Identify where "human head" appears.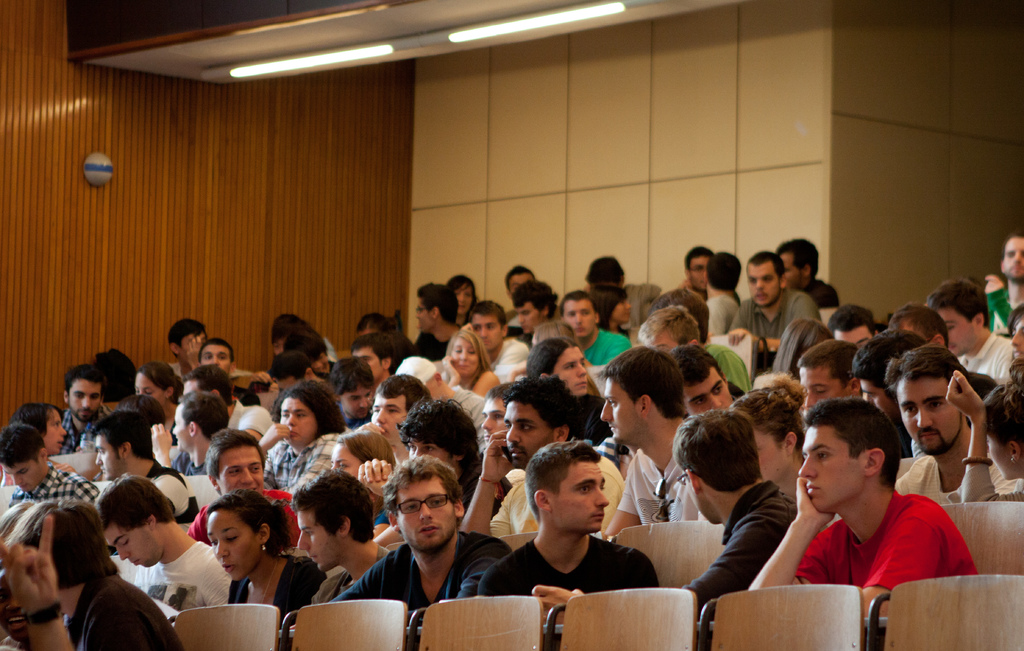
Appears at pyautogui.locateOnScreen(173, 387, 228, 451).
